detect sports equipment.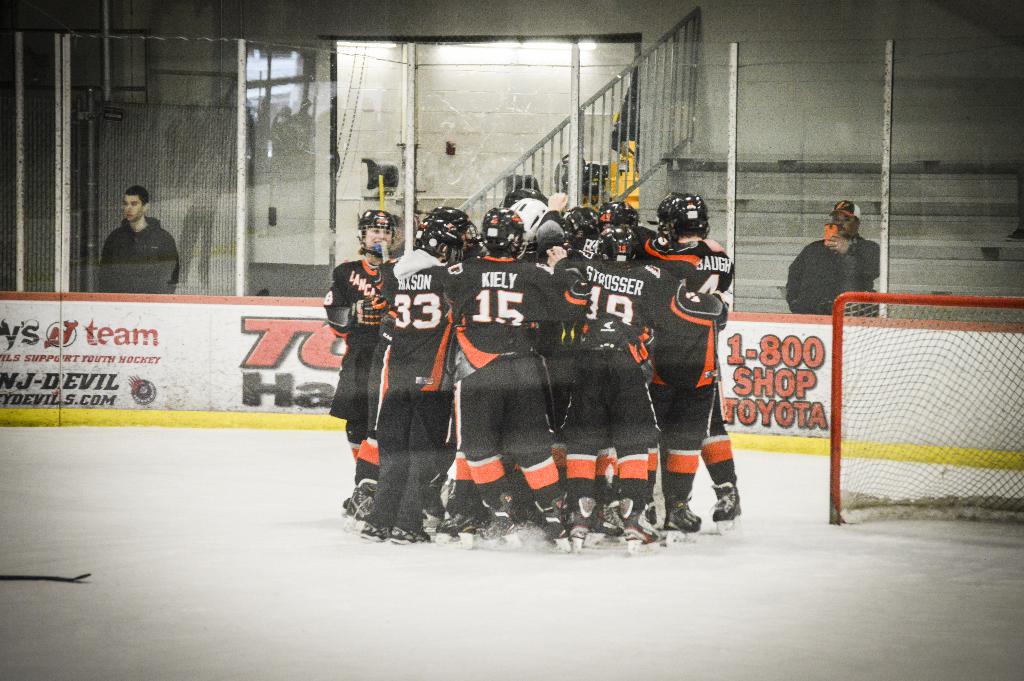
Detected at select_region(430, 205, 477, 256).
